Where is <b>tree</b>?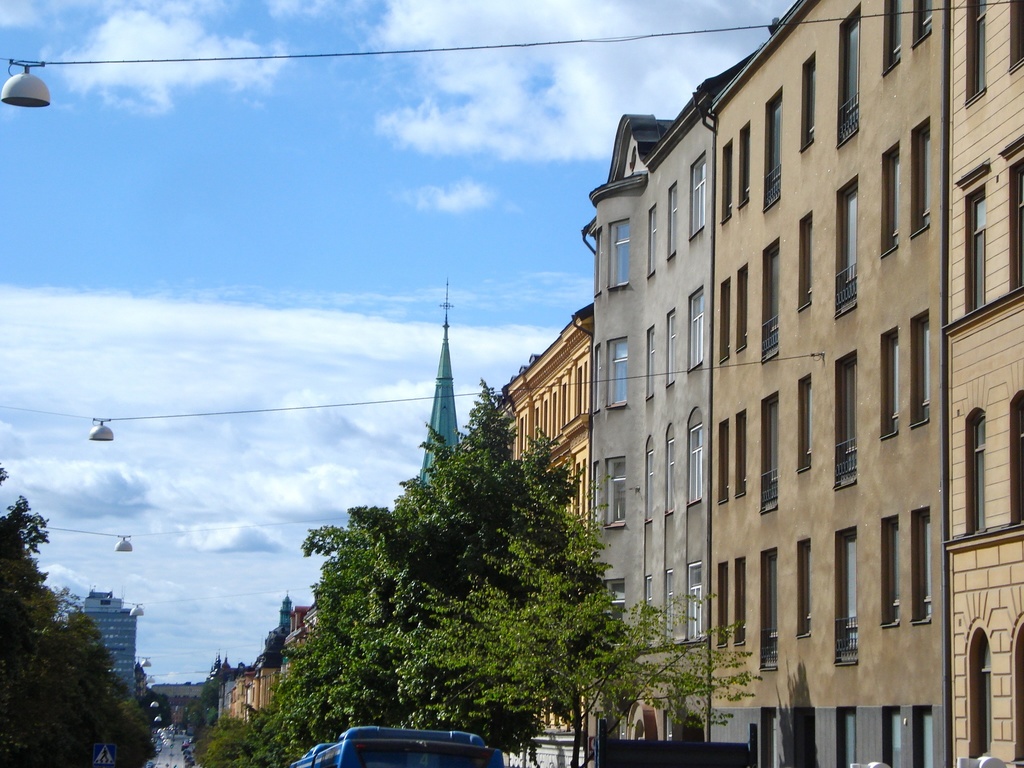
106/698/158/767.
